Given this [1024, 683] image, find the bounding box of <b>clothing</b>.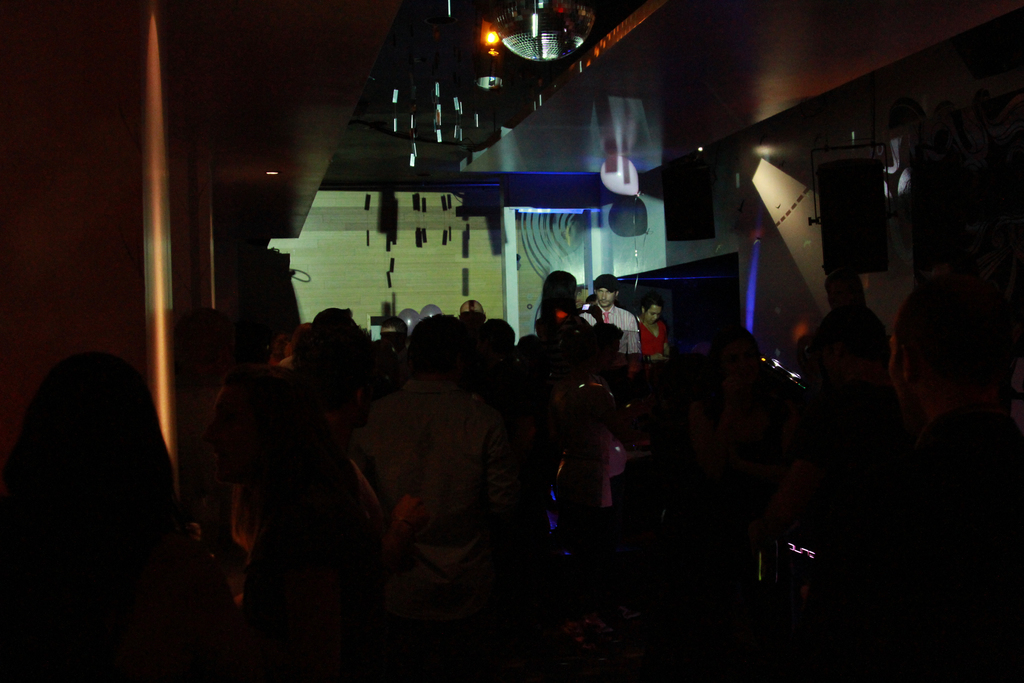
box=[349, 372, 496, 551].
